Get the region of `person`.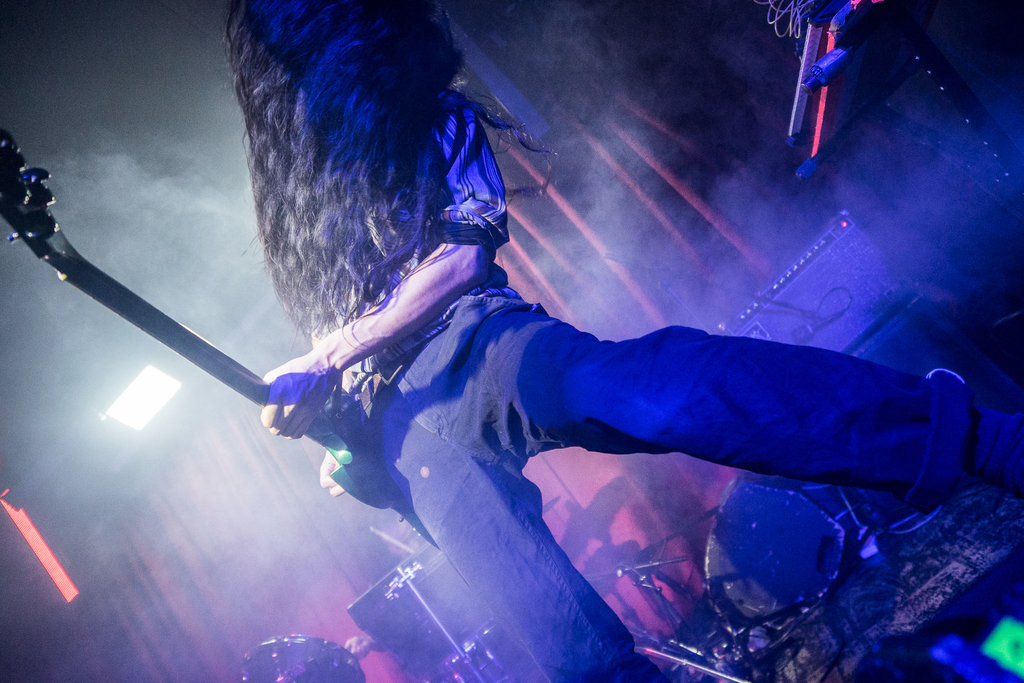
bbox(285, 104, 913, 670).
